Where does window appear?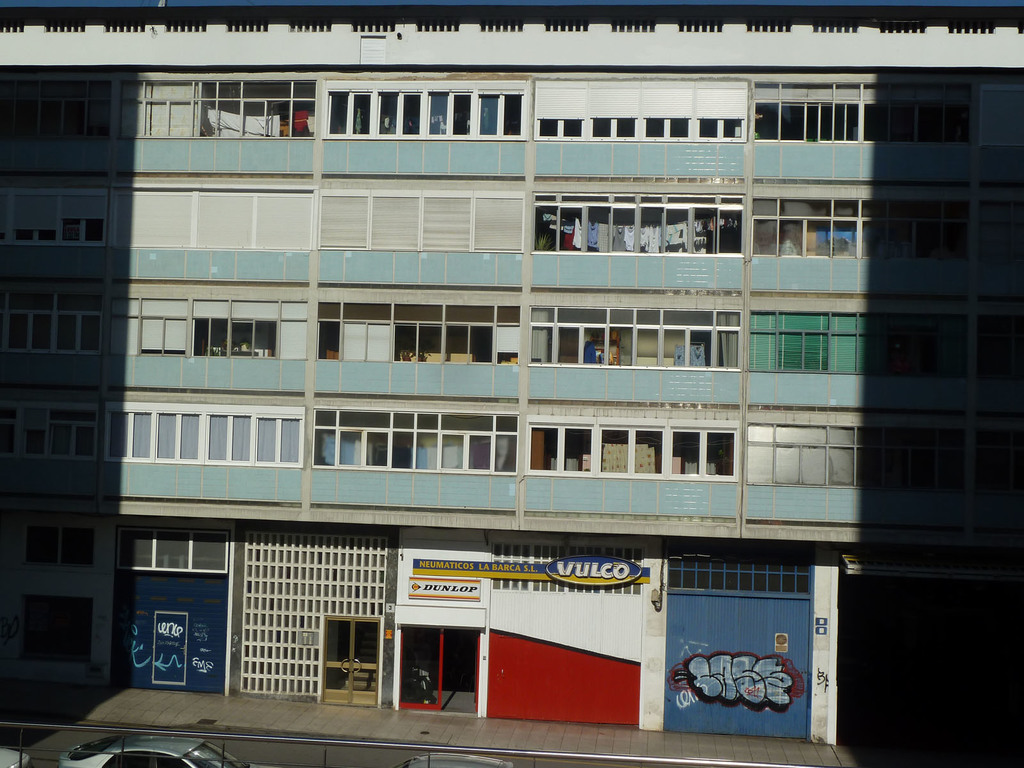
Appears at locate(531, 79, 745, 143).
